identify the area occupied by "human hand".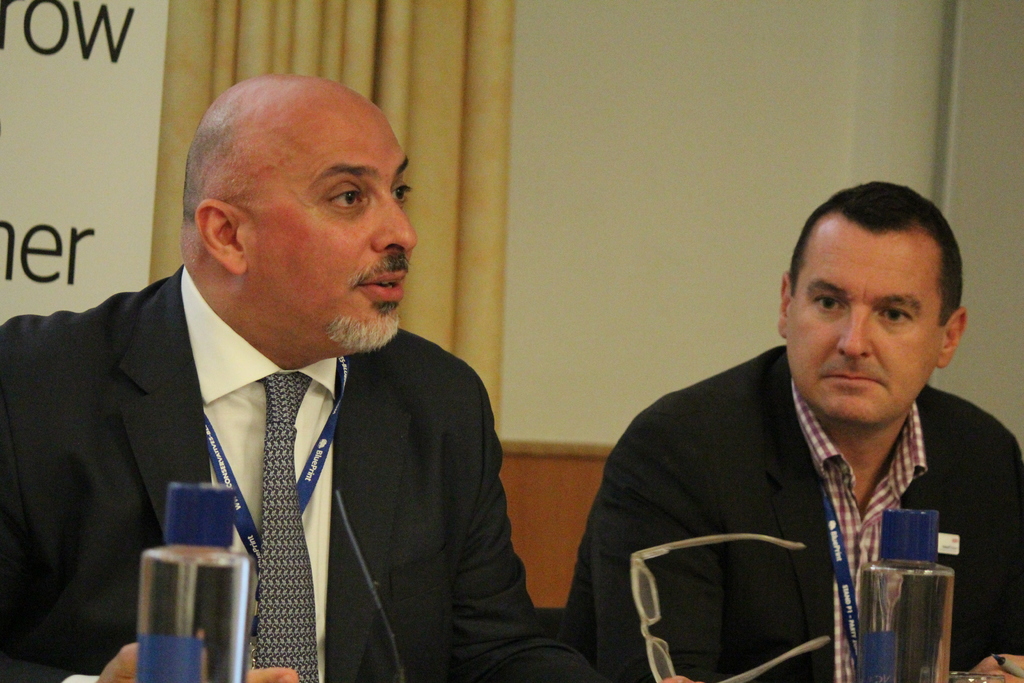
Area: <region>97, 629, 298, 682</region>.
